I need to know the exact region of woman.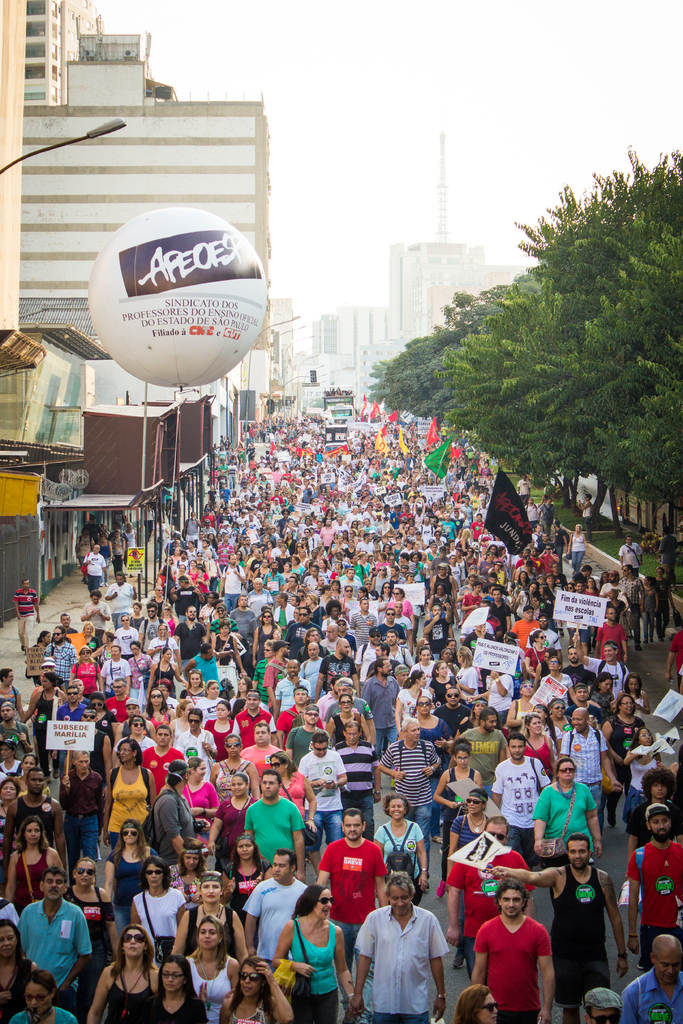
Region: [left=193, top=678, right=224, bottom=716].
